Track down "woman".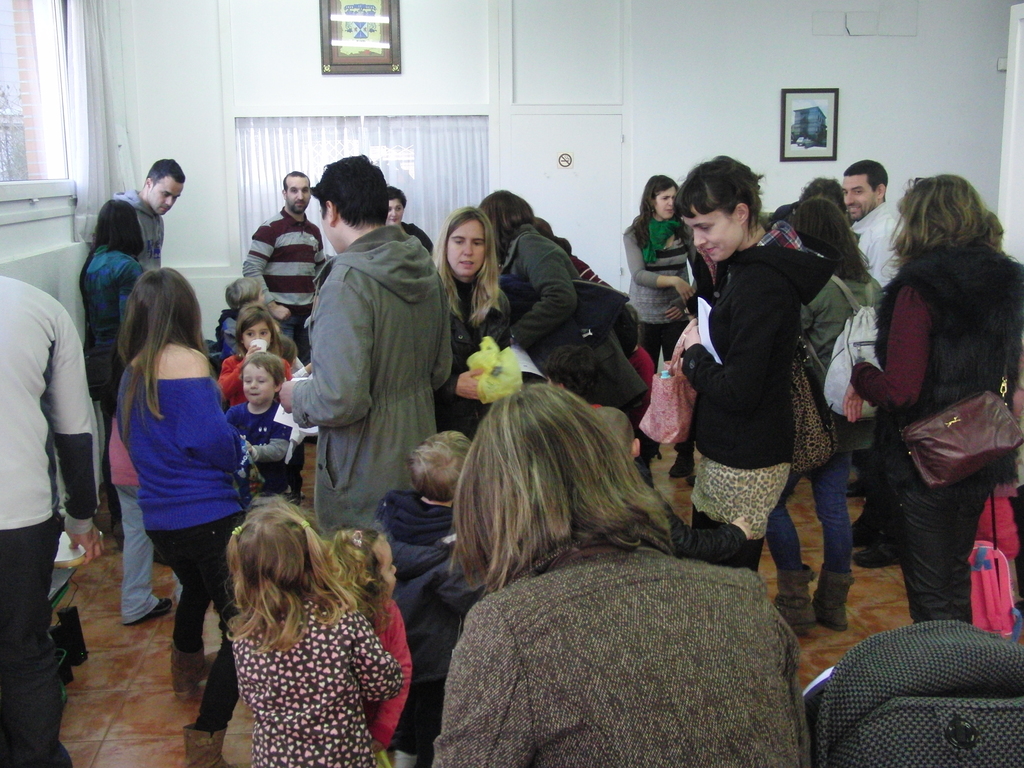
Tracked to (x1=387, y1=187, x2=431, y2=253).
